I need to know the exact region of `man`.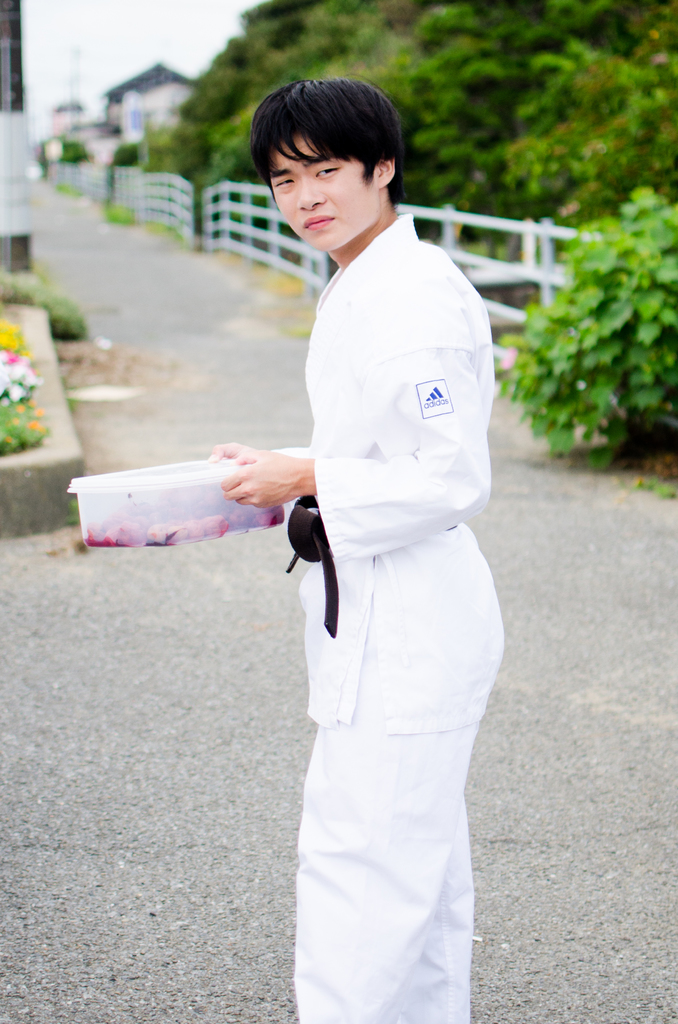
Region: locate(217, 72, 519, 1023).
